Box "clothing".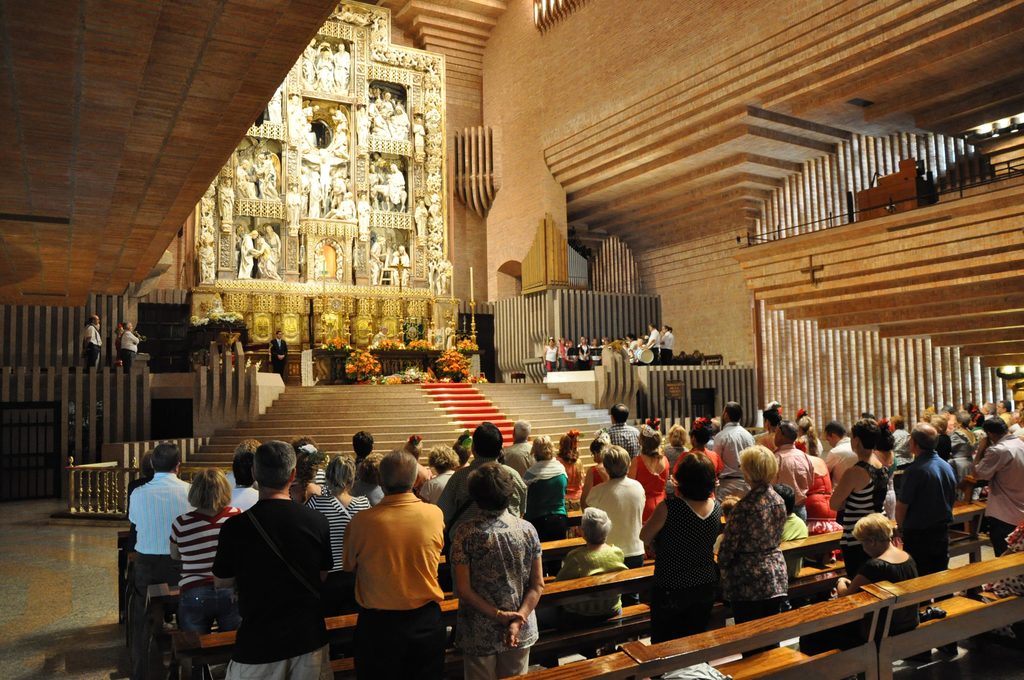
BBox(408, 462, 432, 493).
